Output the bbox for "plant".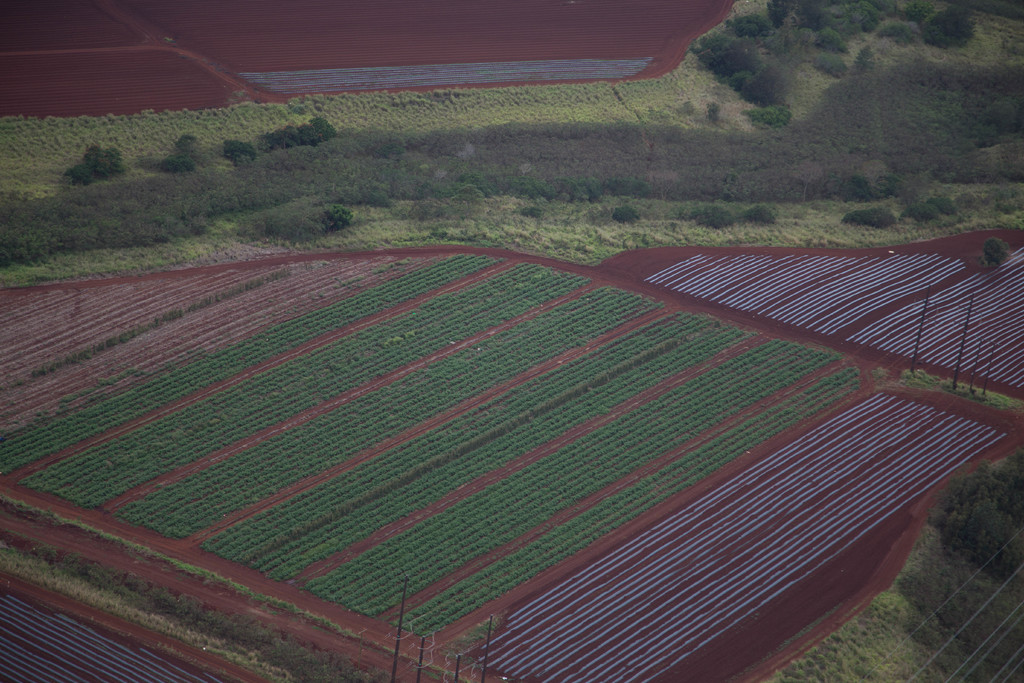
bbox=[922, 0, 973, 44].
